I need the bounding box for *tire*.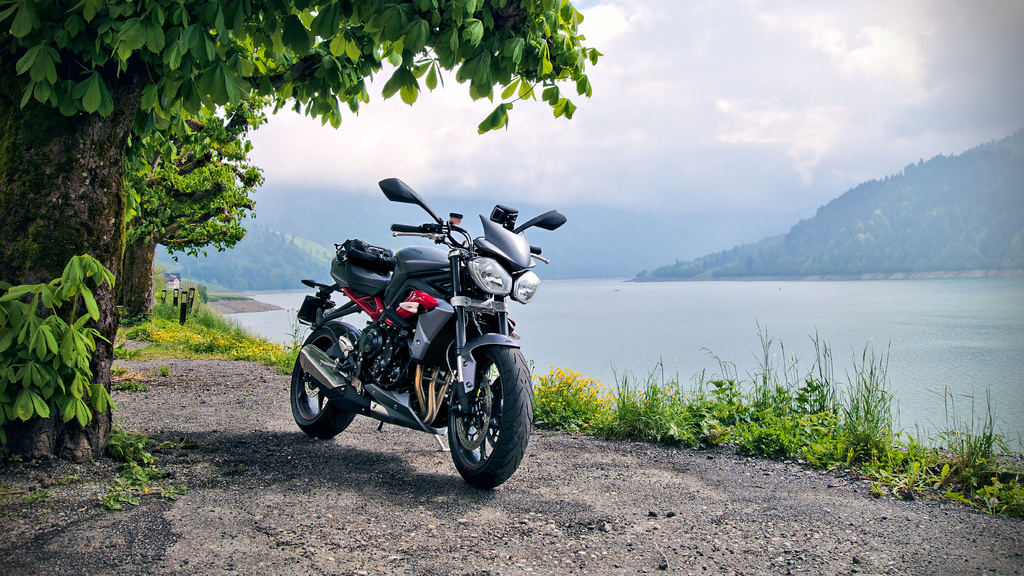
Here it is: <box>287,318,364,440</box>.
